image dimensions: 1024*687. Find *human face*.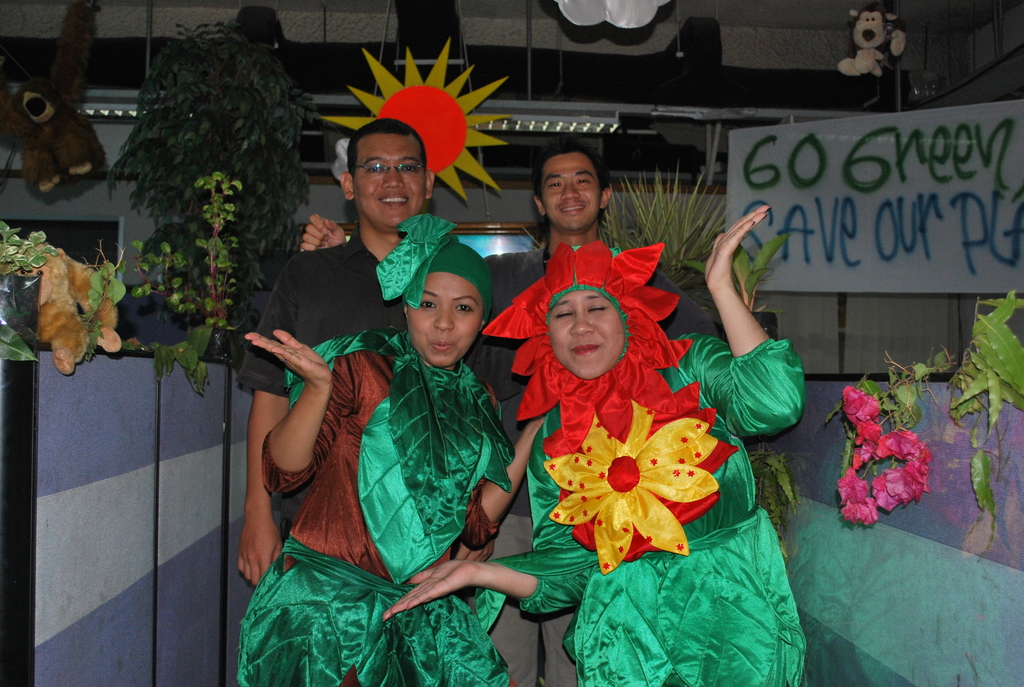
bbox=(355, 137, 426, 229).
